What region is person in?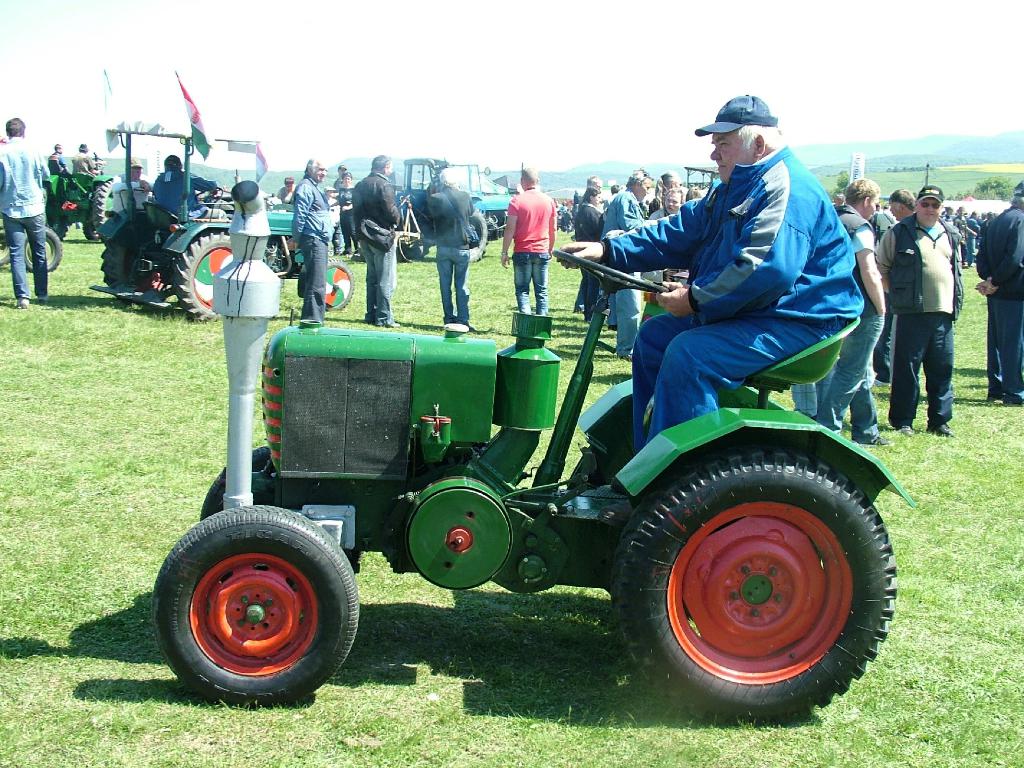
[646, 186, 684, 220].
